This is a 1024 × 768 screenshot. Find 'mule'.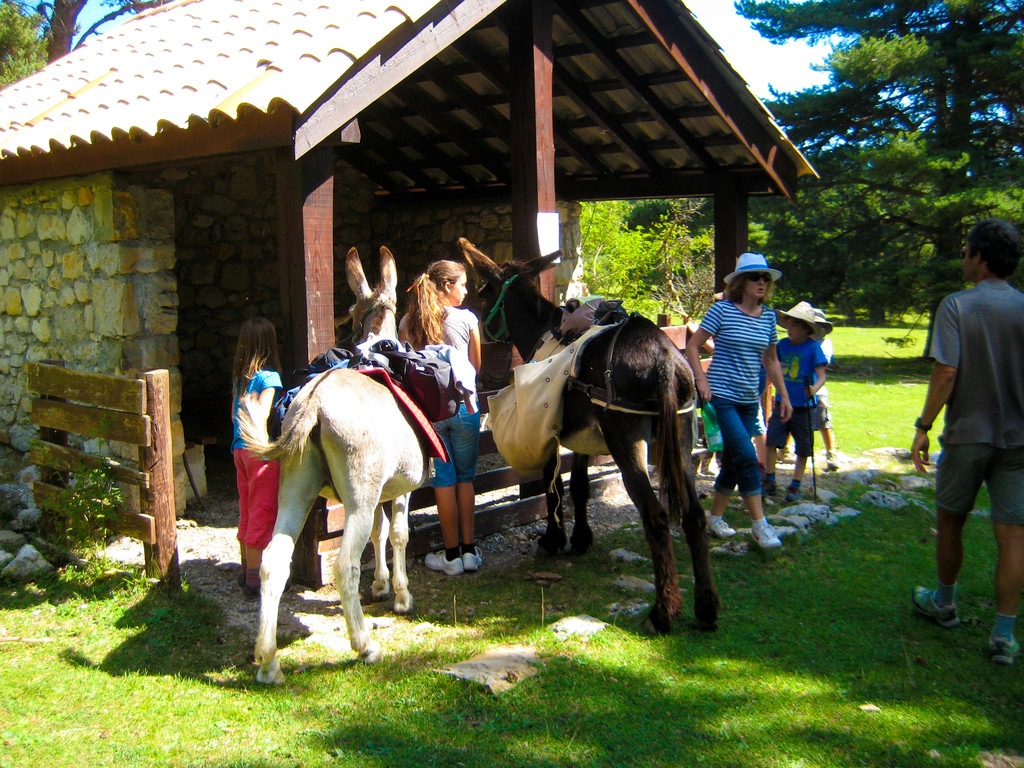
Bounding box: box=[234, 244, 445, 689].
